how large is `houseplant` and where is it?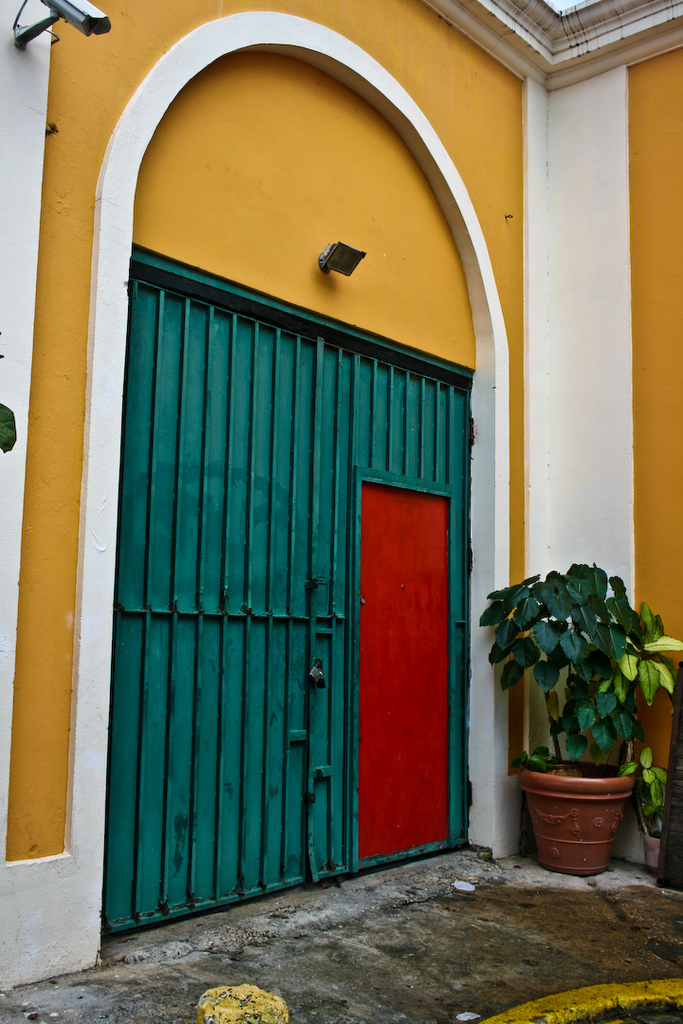
Bounding box: box=[488, 558, 669, 859].
